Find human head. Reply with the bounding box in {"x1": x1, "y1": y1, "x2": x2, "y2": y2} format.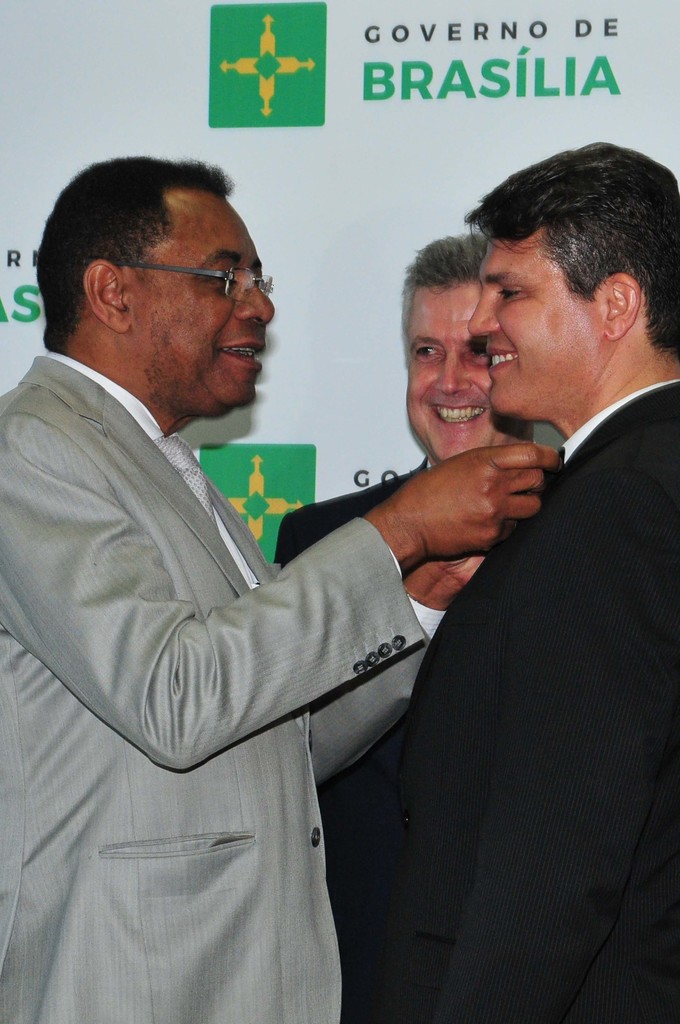
{"x1": 40, "y1": 152, "x2": 290, "y2": 392}.
